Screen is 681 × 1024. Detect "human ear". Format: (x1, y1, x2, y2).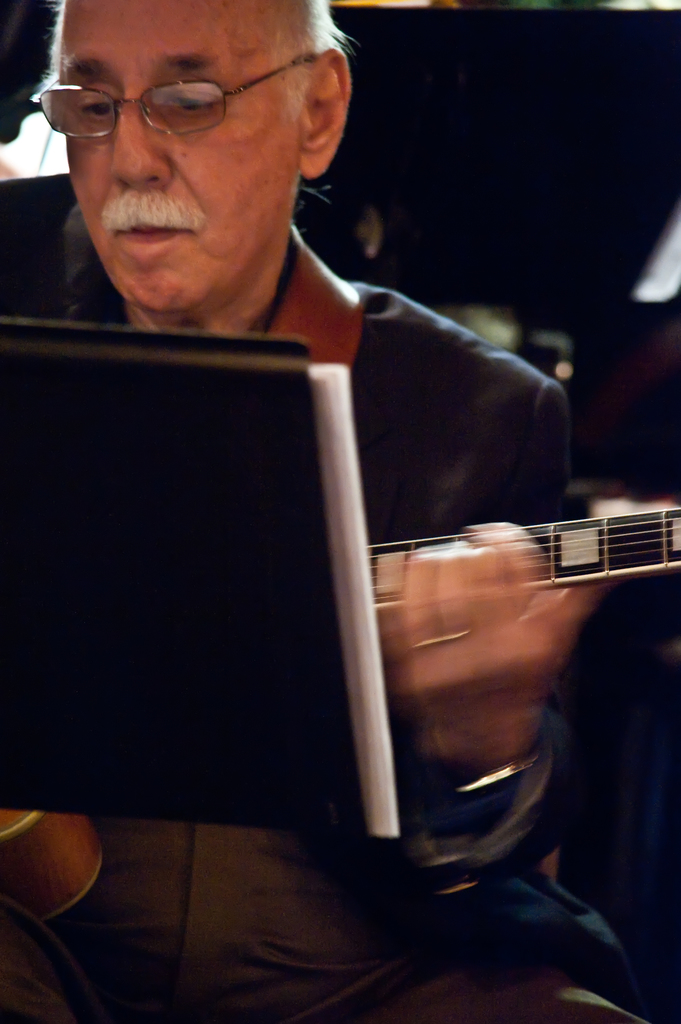
(301, 49, 354, 173).
